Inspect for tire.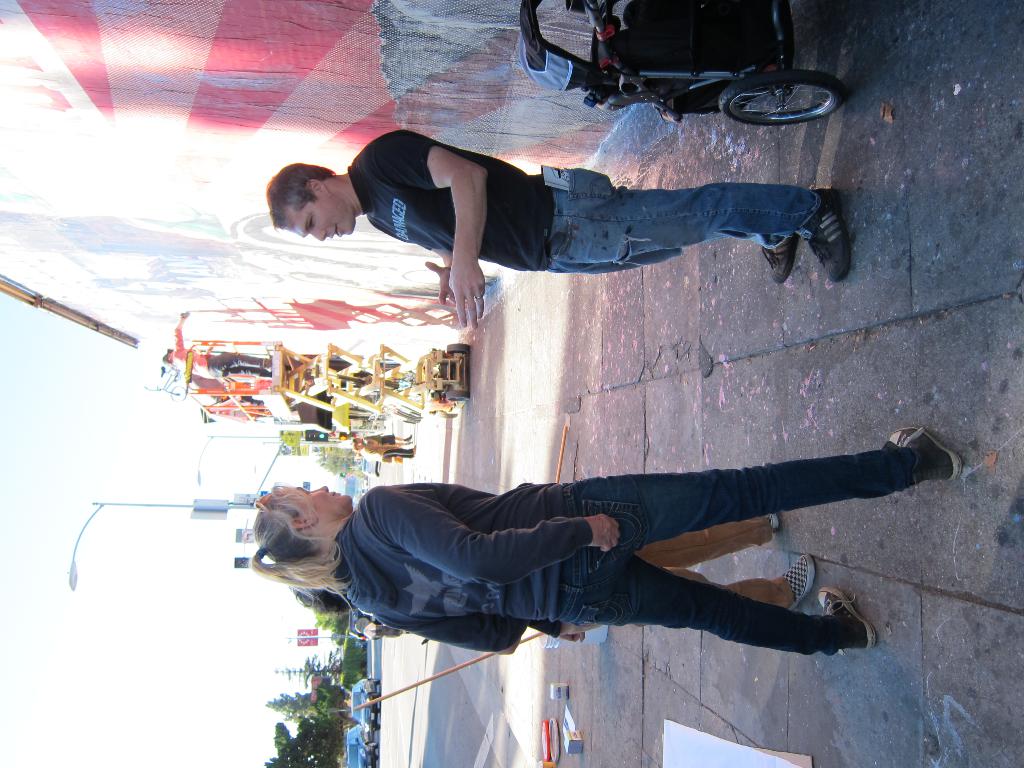
Inspection: 447, 344, 472, 353.
